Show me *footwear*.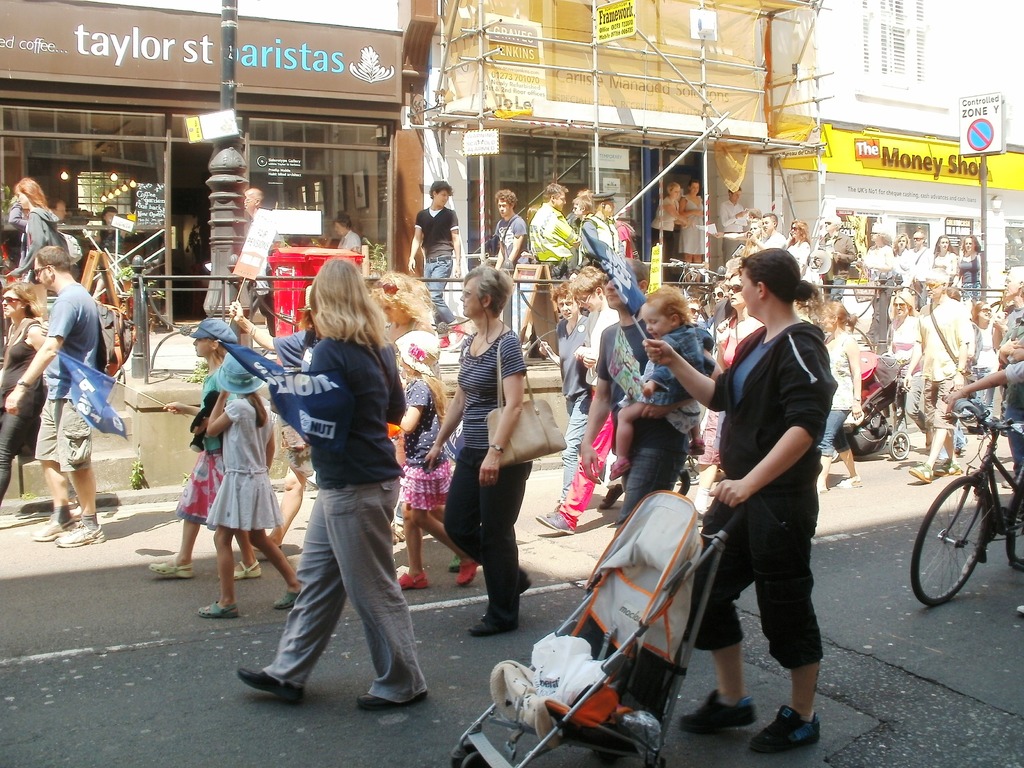
*footwear* is here: Rect(747, 701, 822, 755).
